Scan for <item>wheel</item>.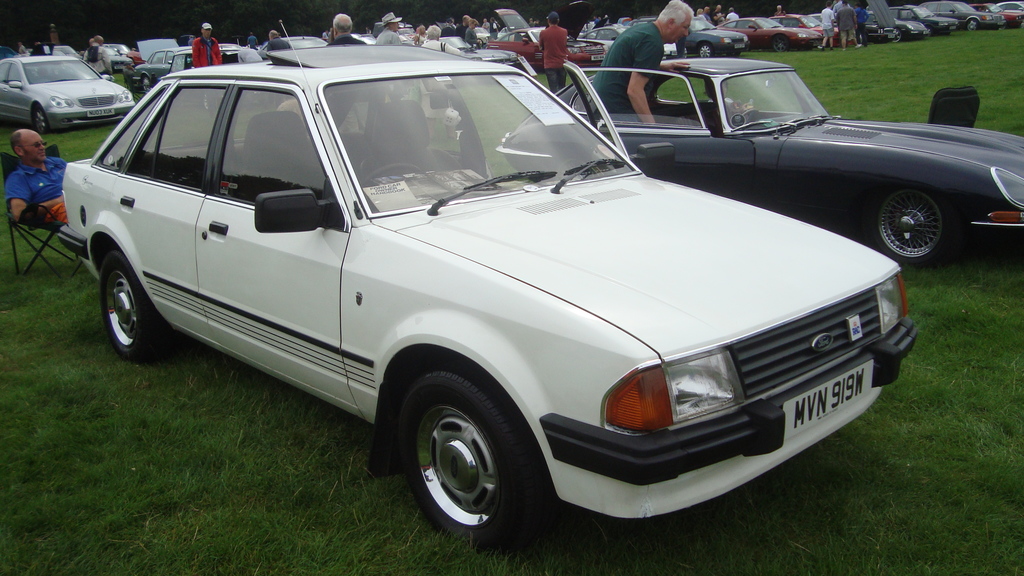
Scan result: box=[31, 106, 47, 132].
